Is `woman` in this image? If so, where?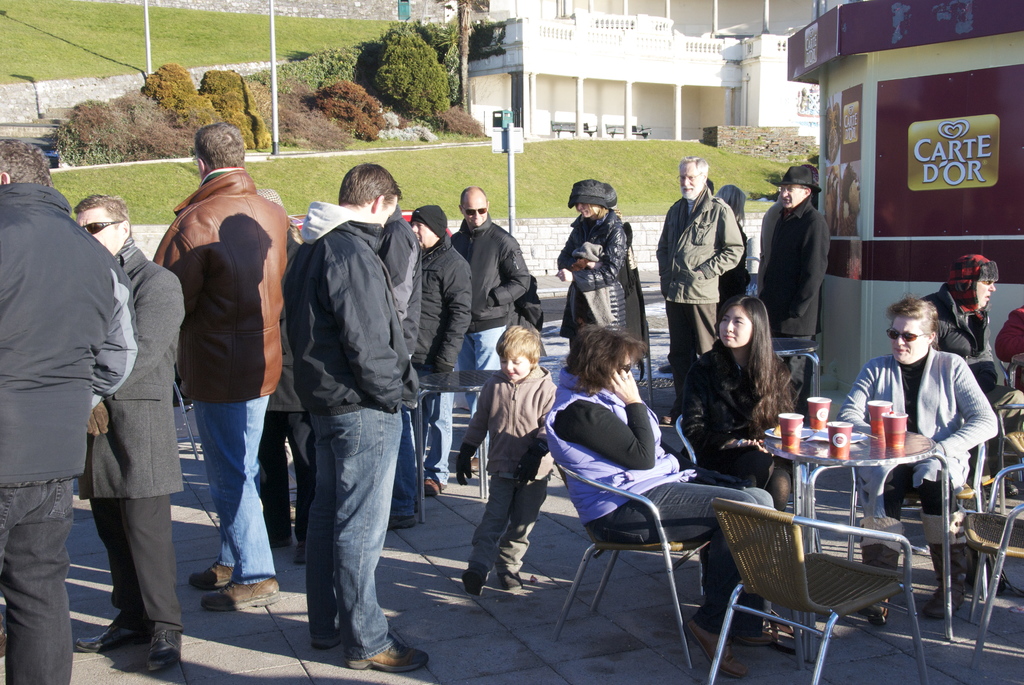
Yes, at {"x1": 680, "y1": 288, "x2": 799, "y2": 643}.
